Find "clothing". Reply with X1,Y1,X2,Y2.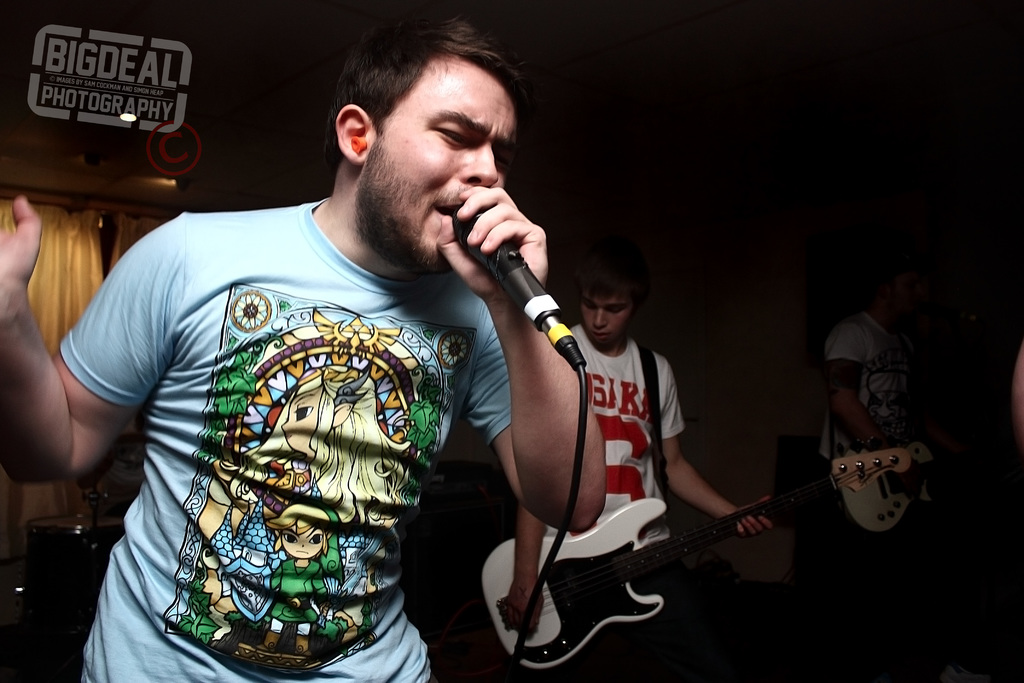
318,506,344,583.
